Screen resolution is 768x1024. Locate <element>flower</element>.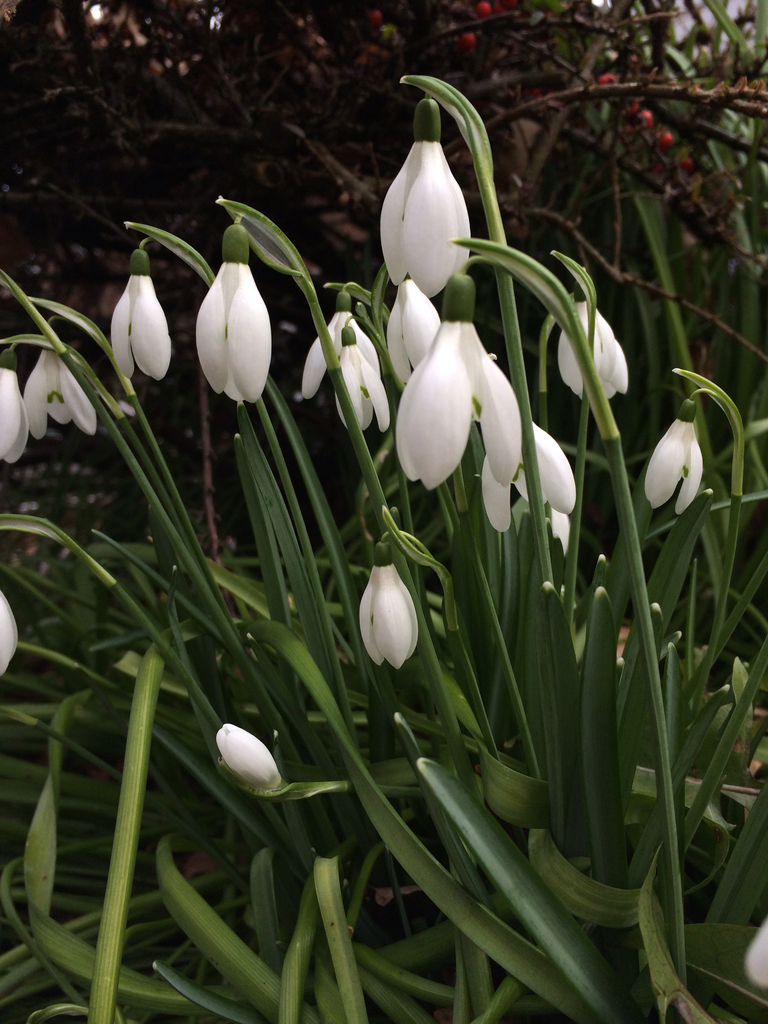
rect(0, 347, 26, 469).
